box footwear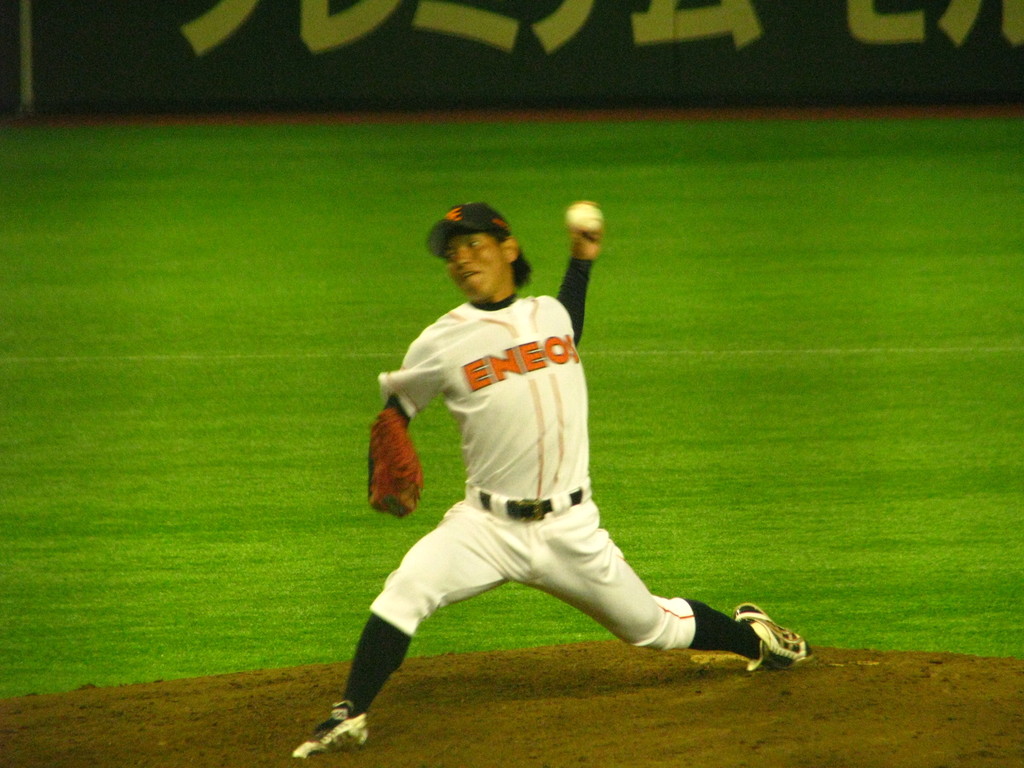
pyautogui.locateOnScreen(720, 607, 805, 675)
